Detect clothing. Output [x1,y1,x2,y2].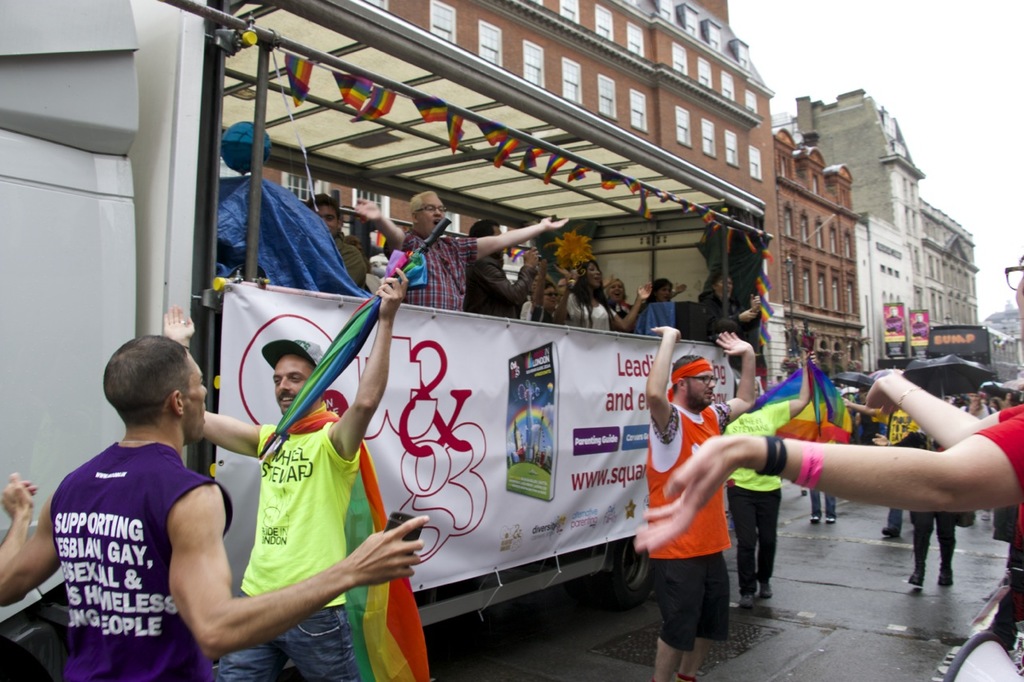
[50,419,210,664].
